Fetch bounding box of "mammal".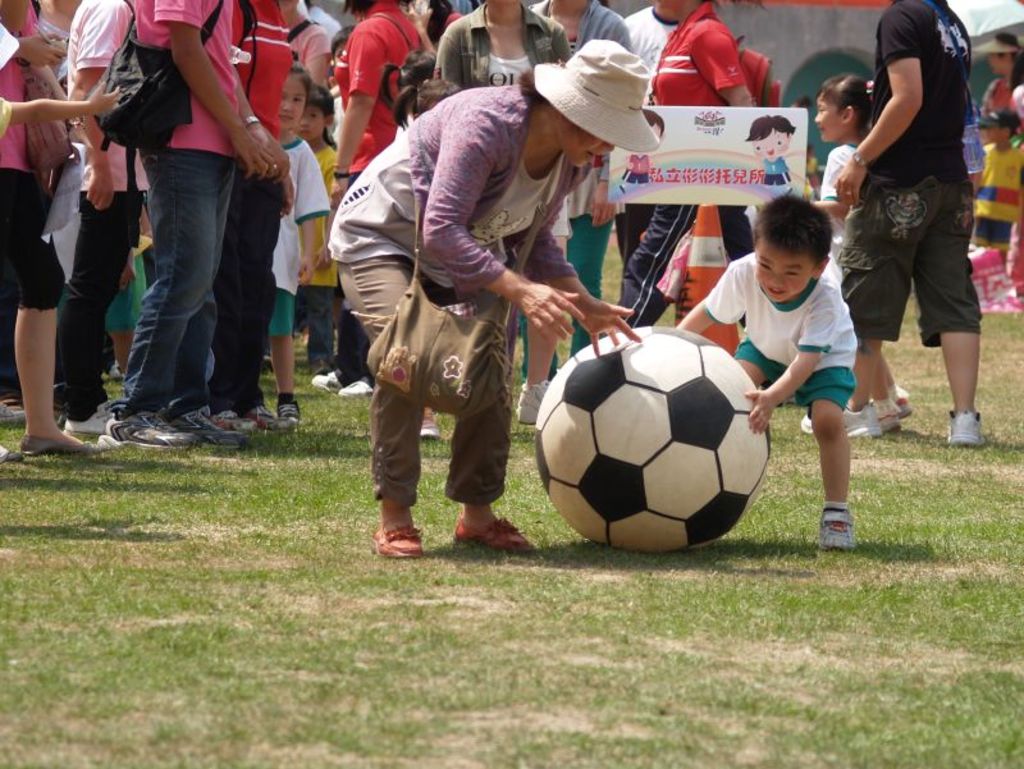
Bbox: bbox=[746, 116, 795, 192].
